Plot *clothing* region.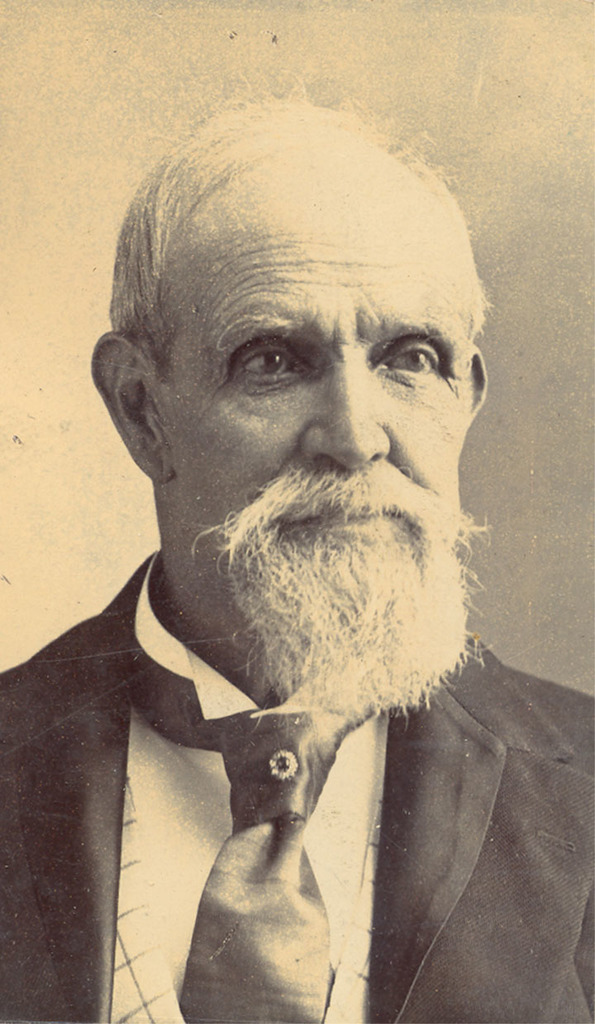
Plotted at region(0, 548, 594, 1023).
